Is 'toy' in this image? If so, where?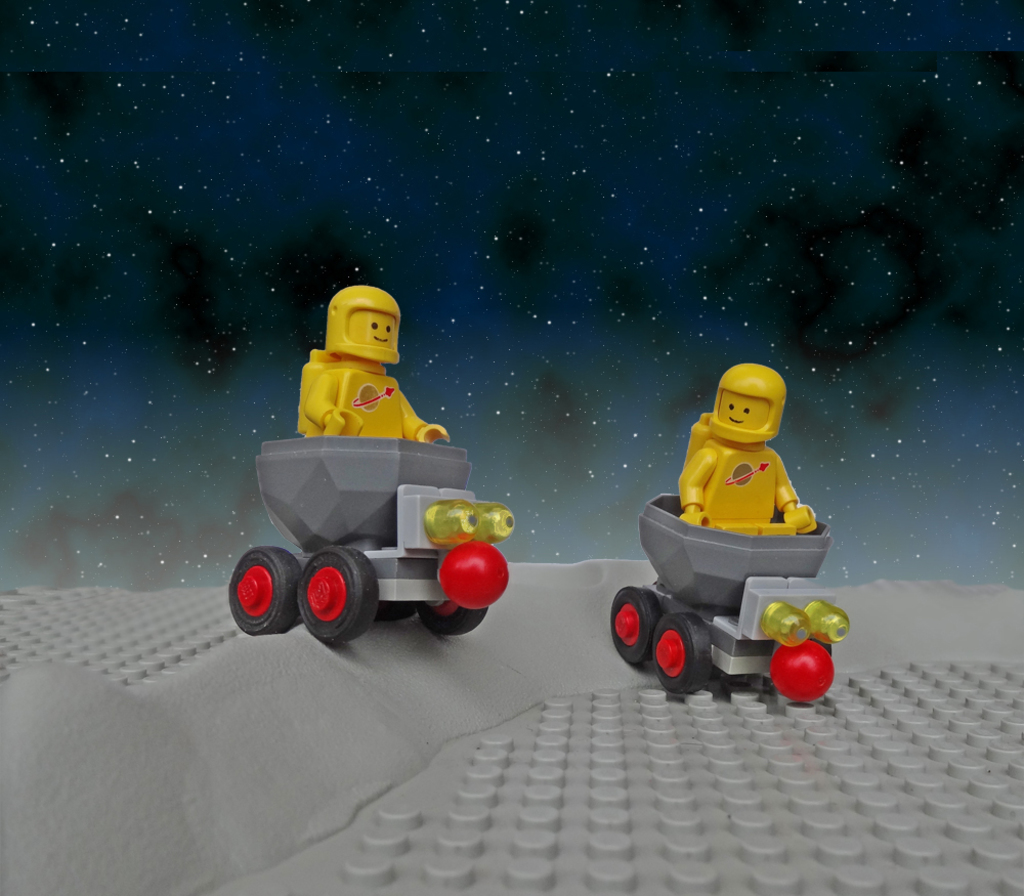
Yes, at box(228, 440, 511, 636).
